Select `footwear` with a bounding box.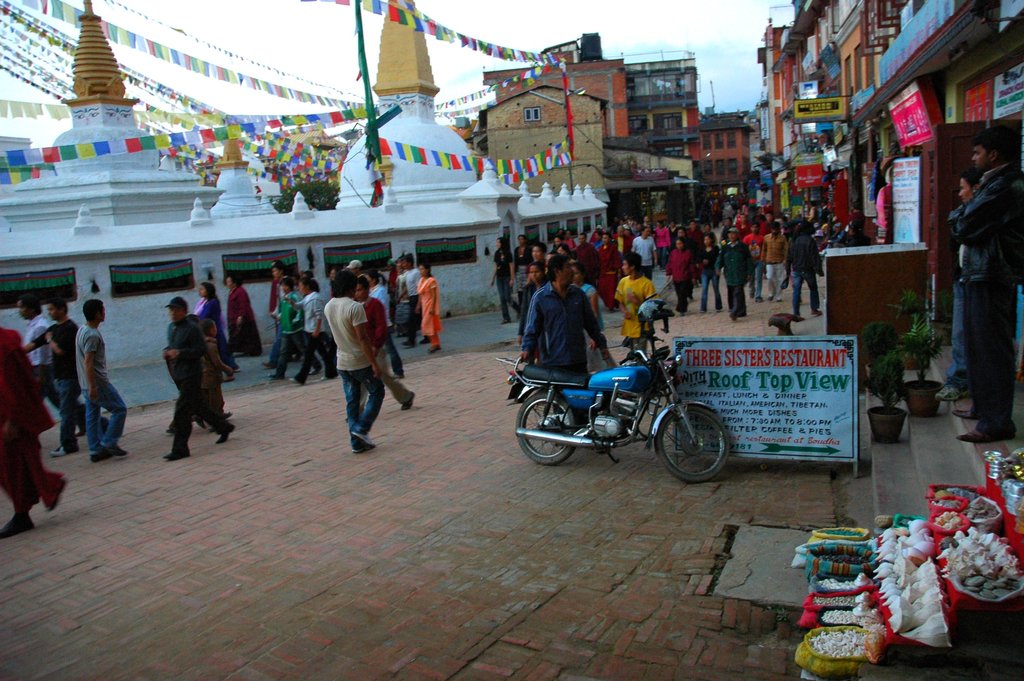
[left=81, top=439, right=106, bottom=459].
